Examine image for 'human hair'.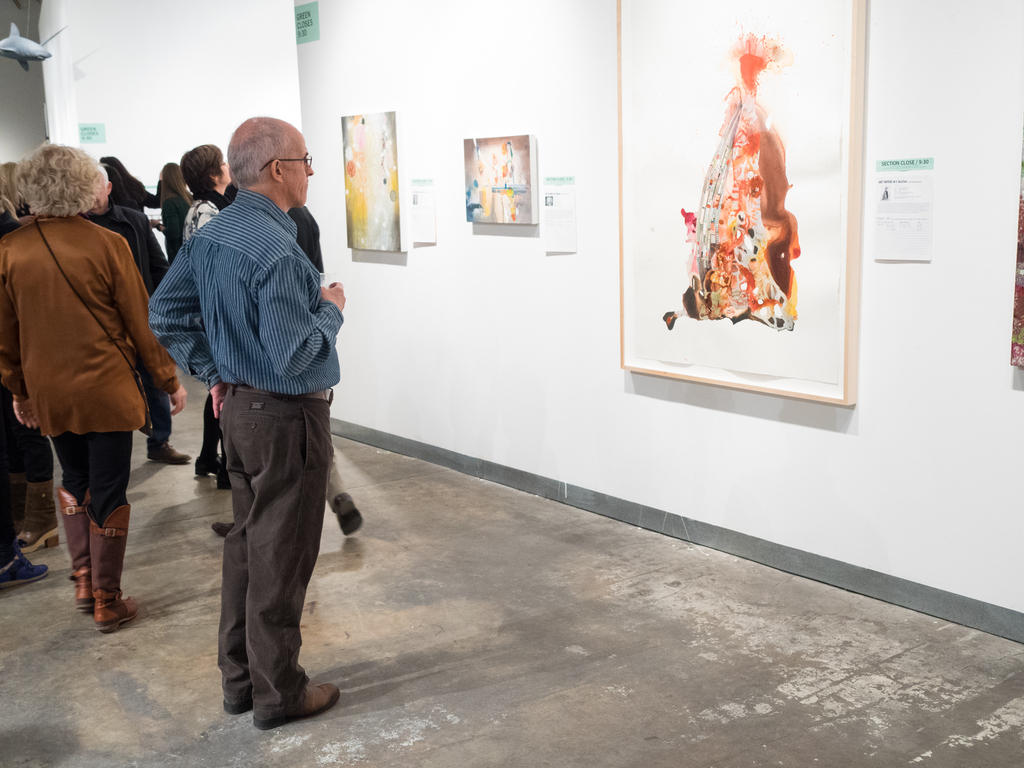
Examination result: <box>223,114,294,188</box>.
